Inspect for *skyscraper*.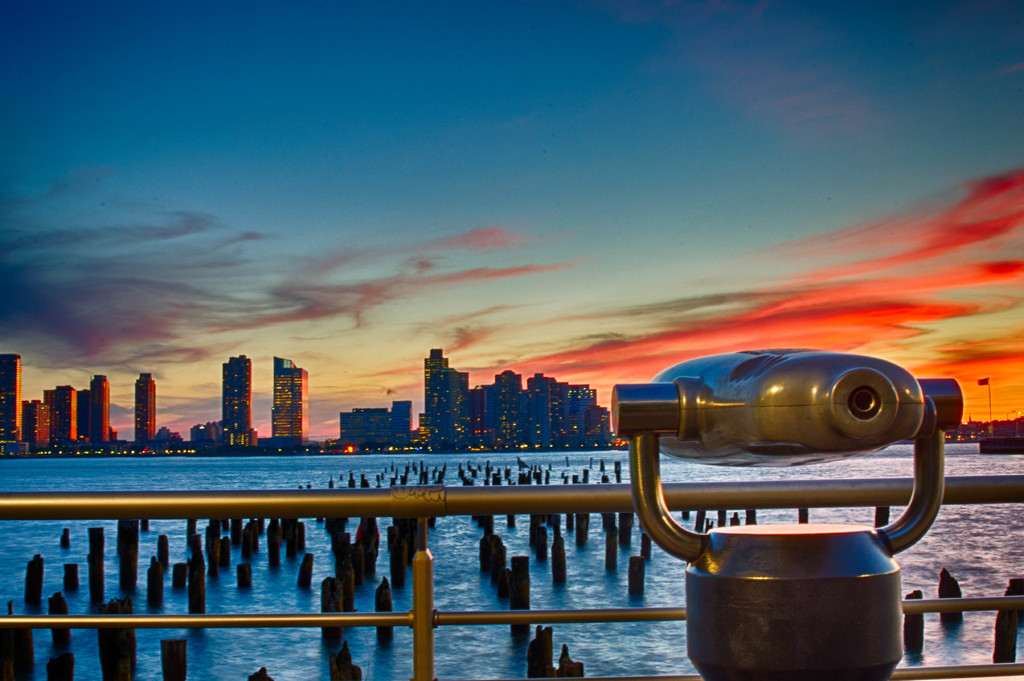
Inspection: x1=94, y1=374, x2=111, y2=447.
